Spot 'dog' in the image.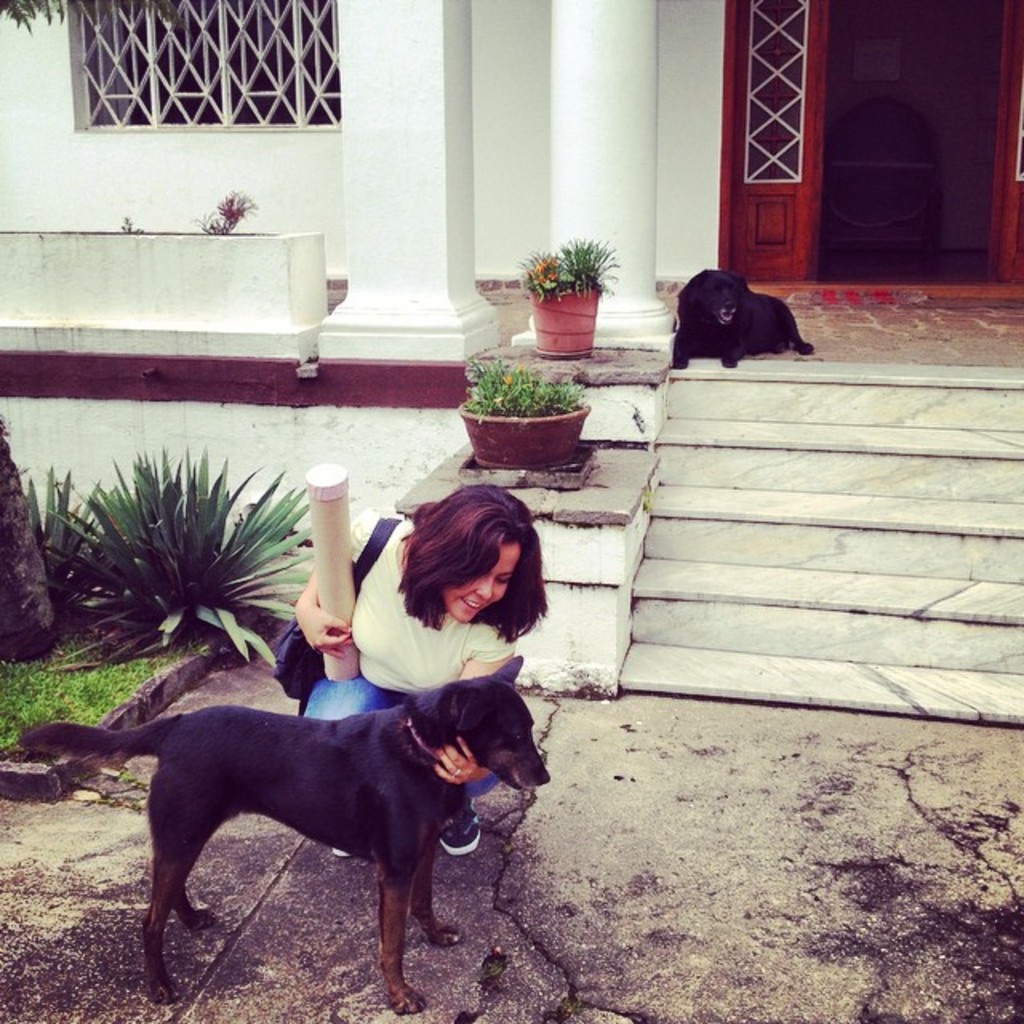
'dog' found at 675:269:814:366.
